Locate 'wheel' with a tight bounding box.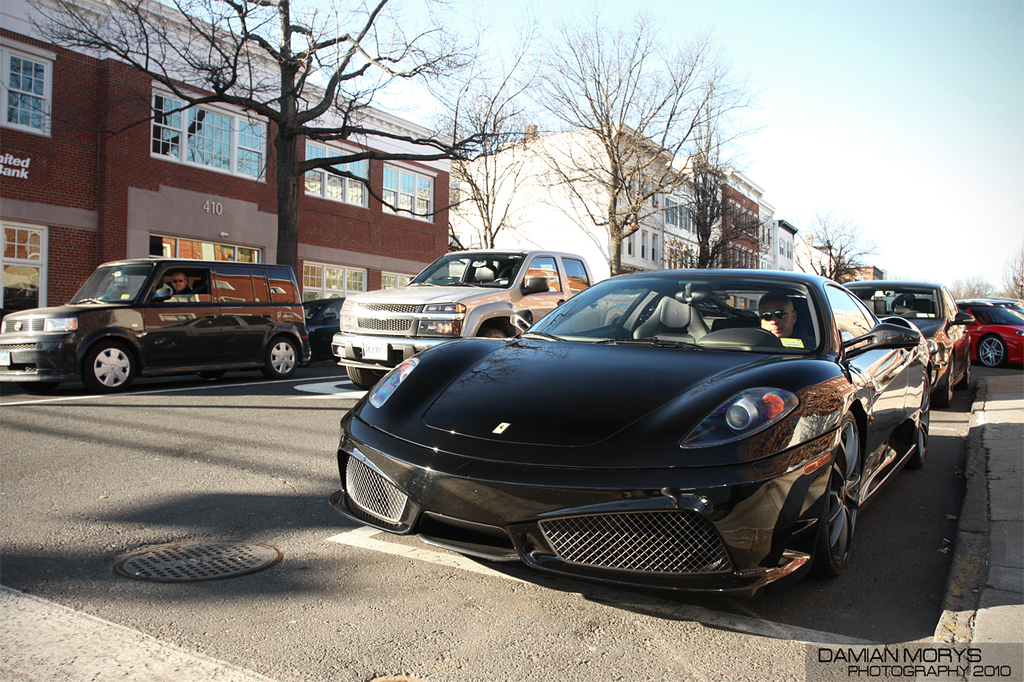
{"x1": 267, "y1": 334, "x2": 302, "y2": 377}.
